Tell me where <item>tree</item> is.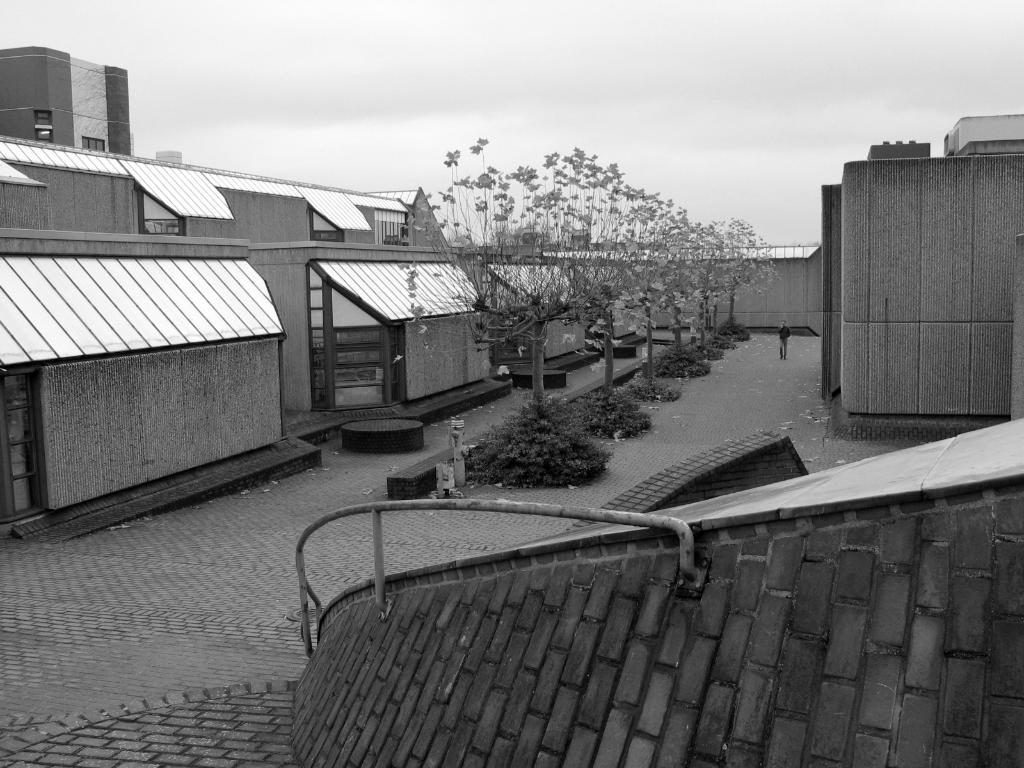
<item>tree</item> is at bbox=[708, 216, 778, 330].
